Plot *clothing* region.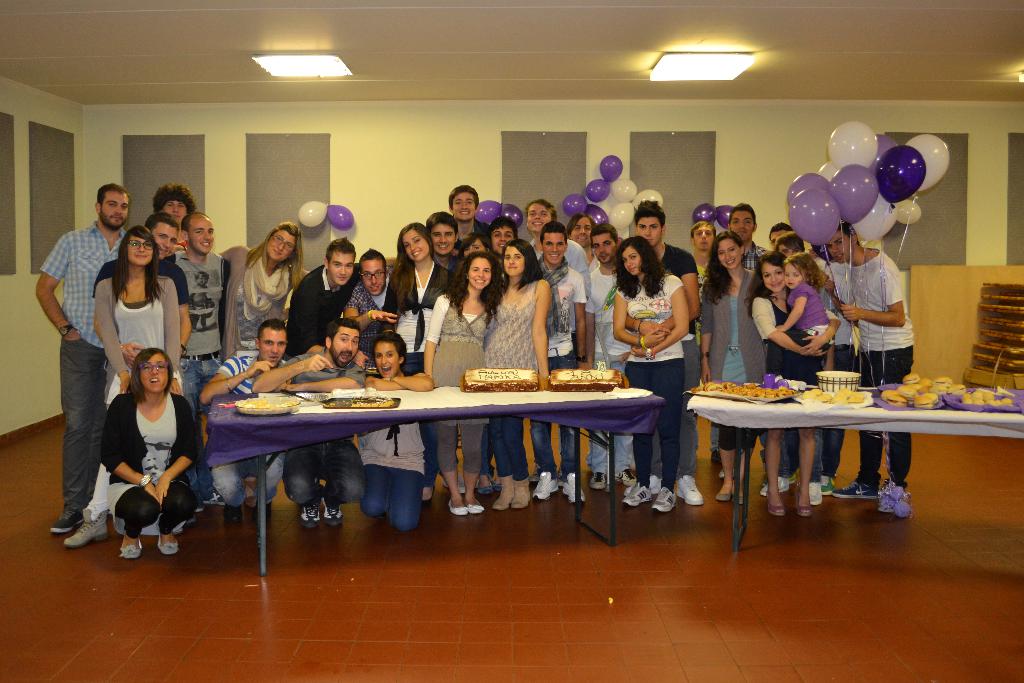
Plotted at region(589, 256, 638, 503).
